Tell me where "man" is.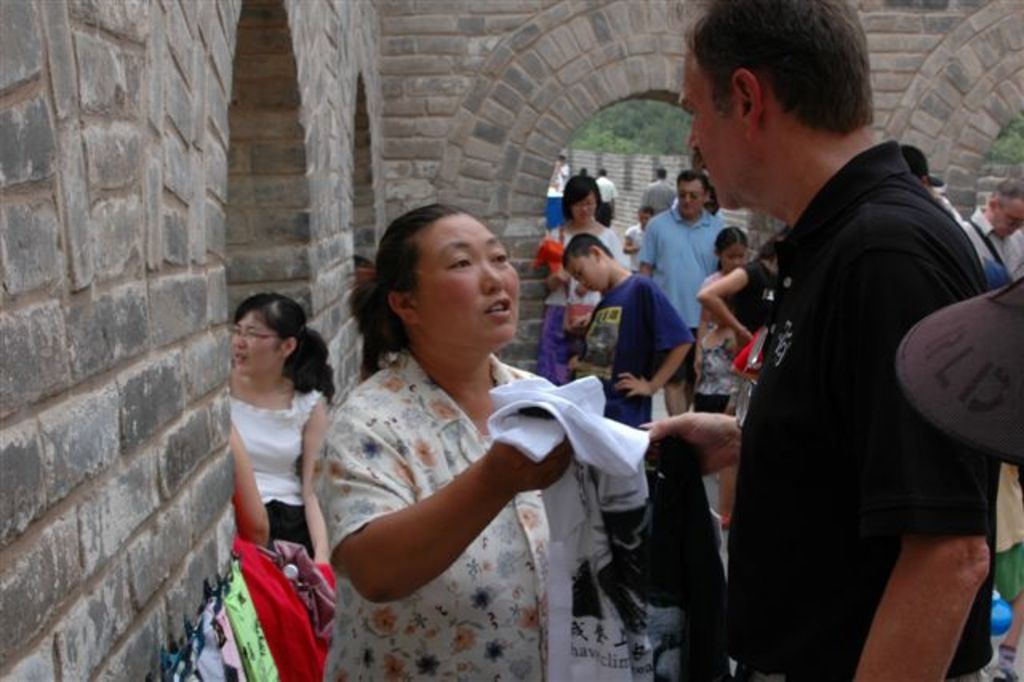
"man" is at locate(643, 175, 675, 215).
